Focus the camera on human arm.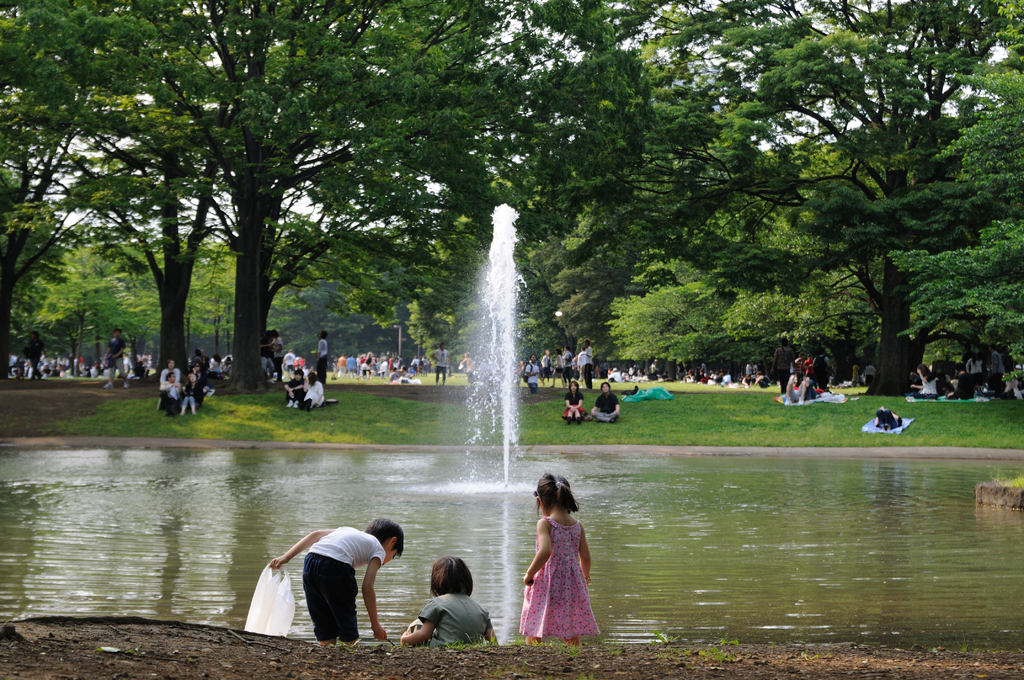
Focus region: <box>575,524,593,578</box>.
